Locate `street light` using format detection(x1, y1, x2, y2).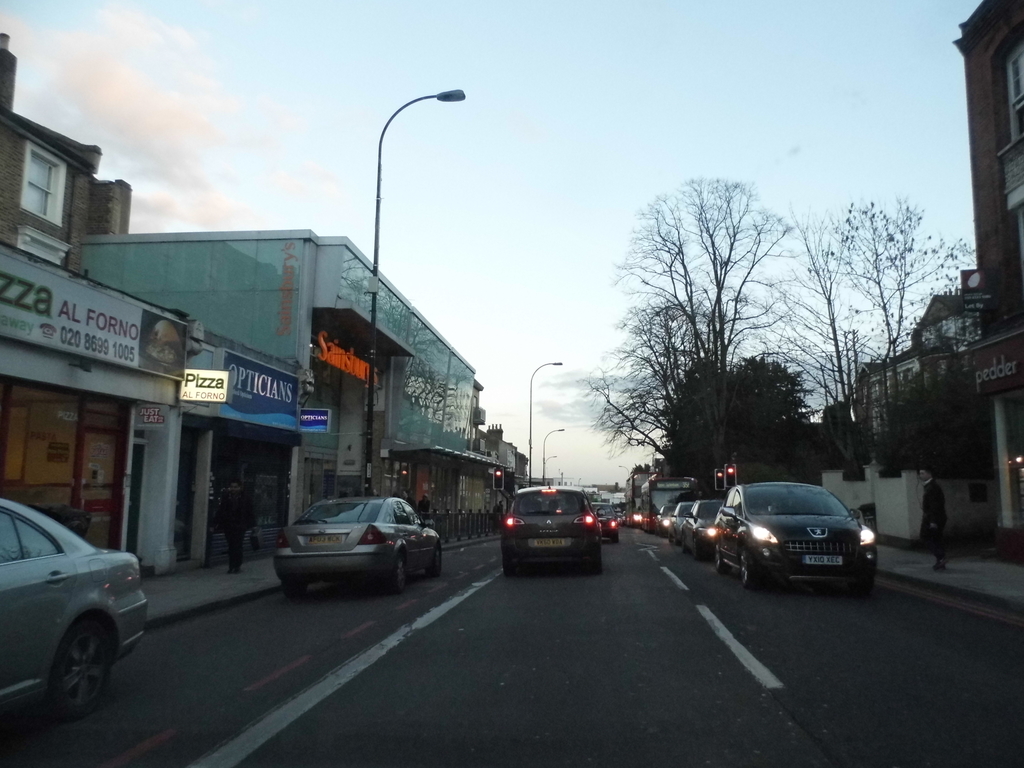
detection(540, 423, 567, 475).
